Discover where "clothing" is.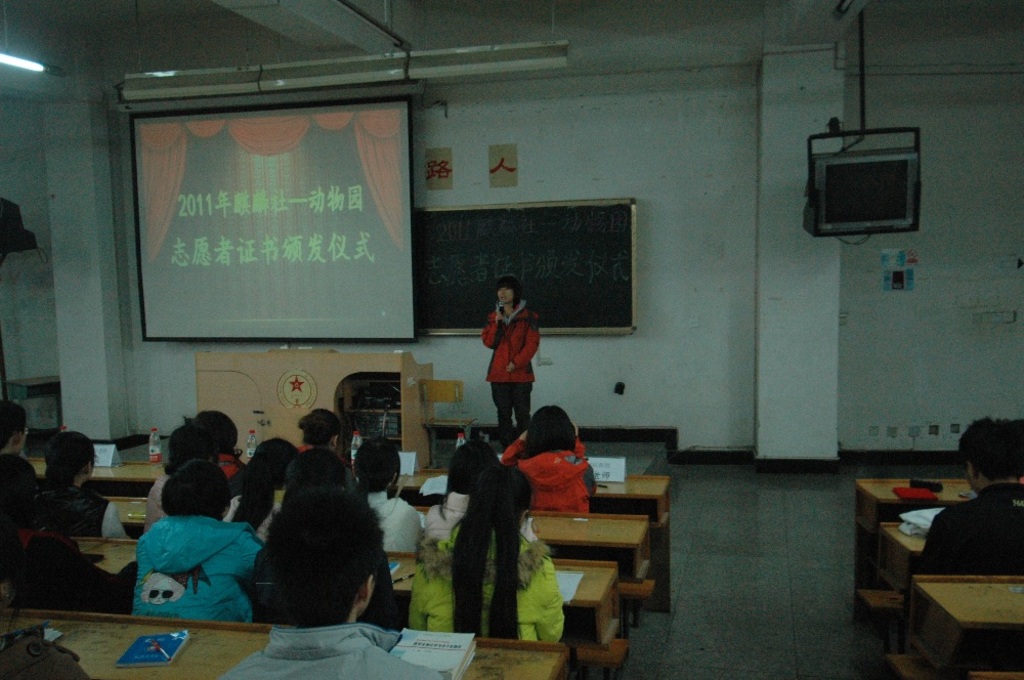
Discovered at box=[365, 490, 423, 554].
